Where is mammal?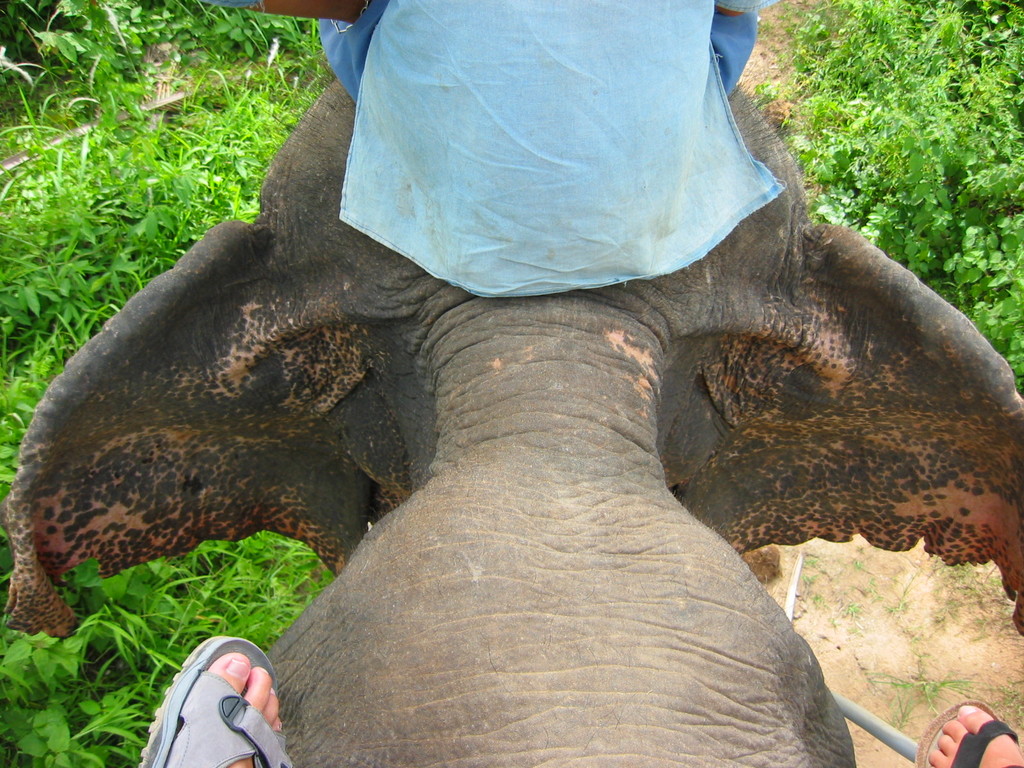
<region>193, 0, 783, 296</region>.
